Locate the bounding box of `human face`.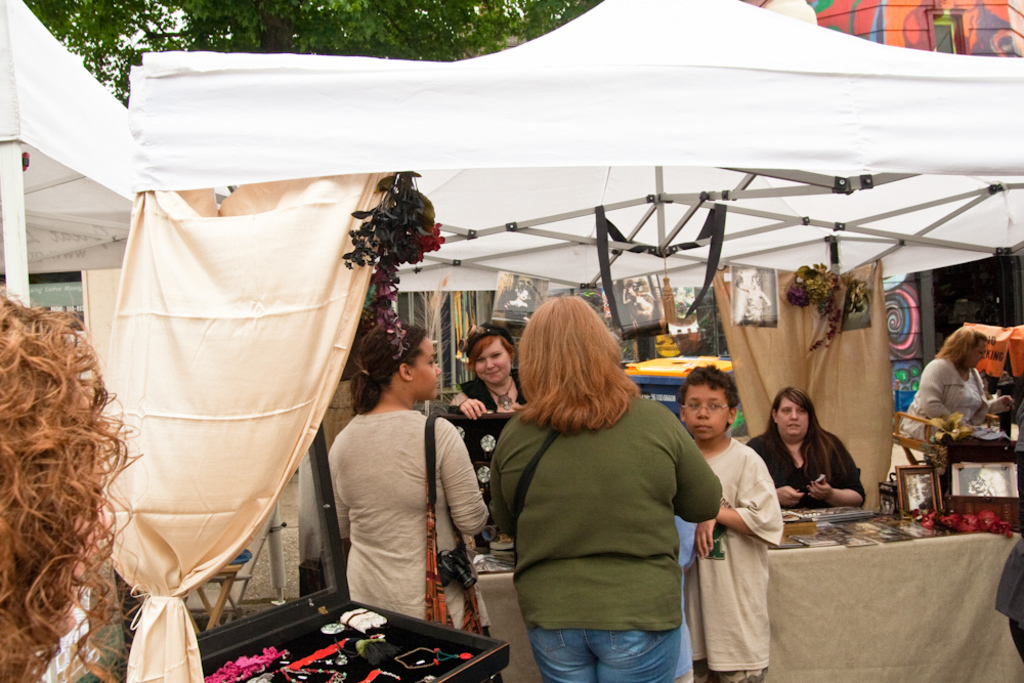
Bounding box: pyautogui.locateOnScreen(682, 386, 735, 443).
